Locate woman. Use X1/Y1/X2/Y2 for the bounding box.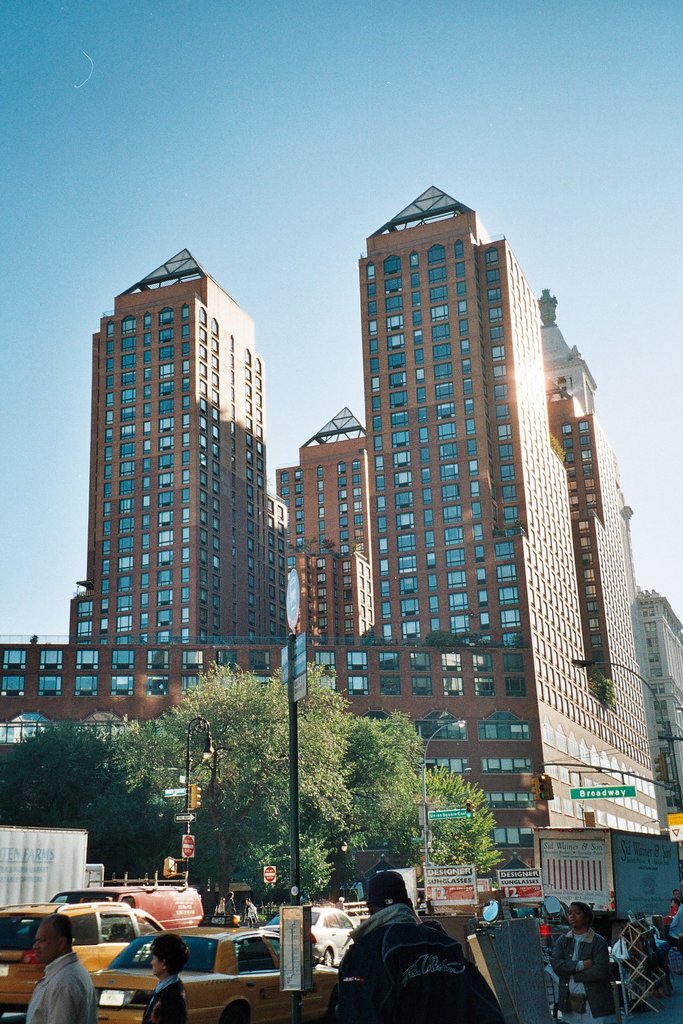
545/897/614/1023.
